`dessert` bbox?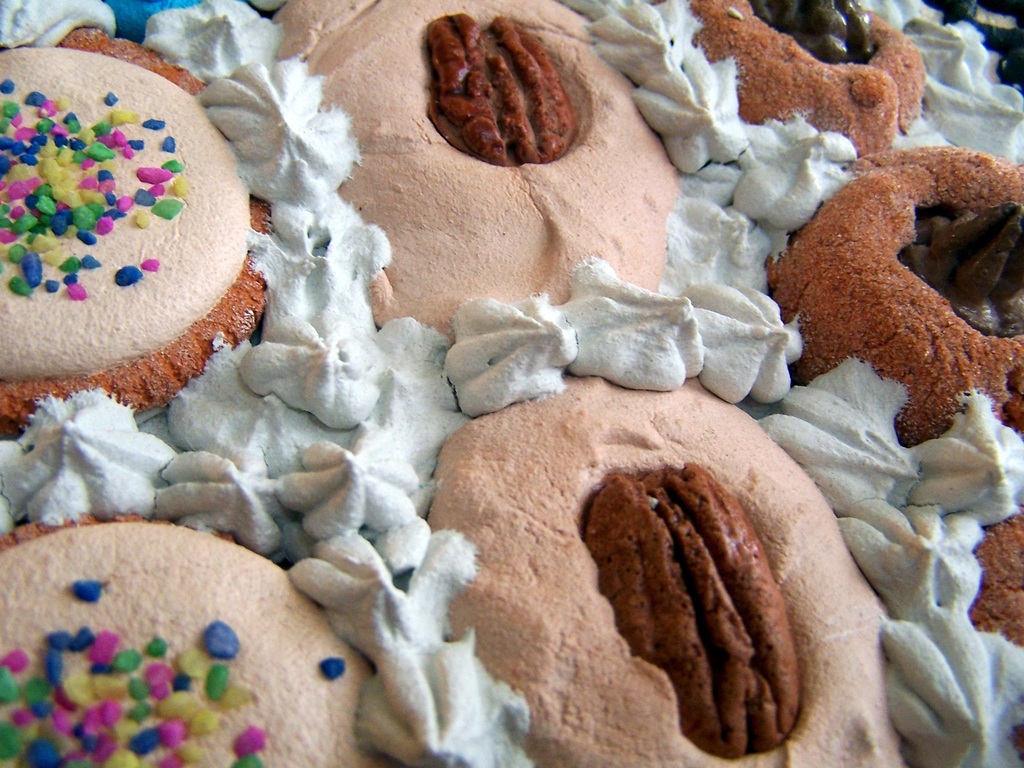
(791,132,1012,425)
